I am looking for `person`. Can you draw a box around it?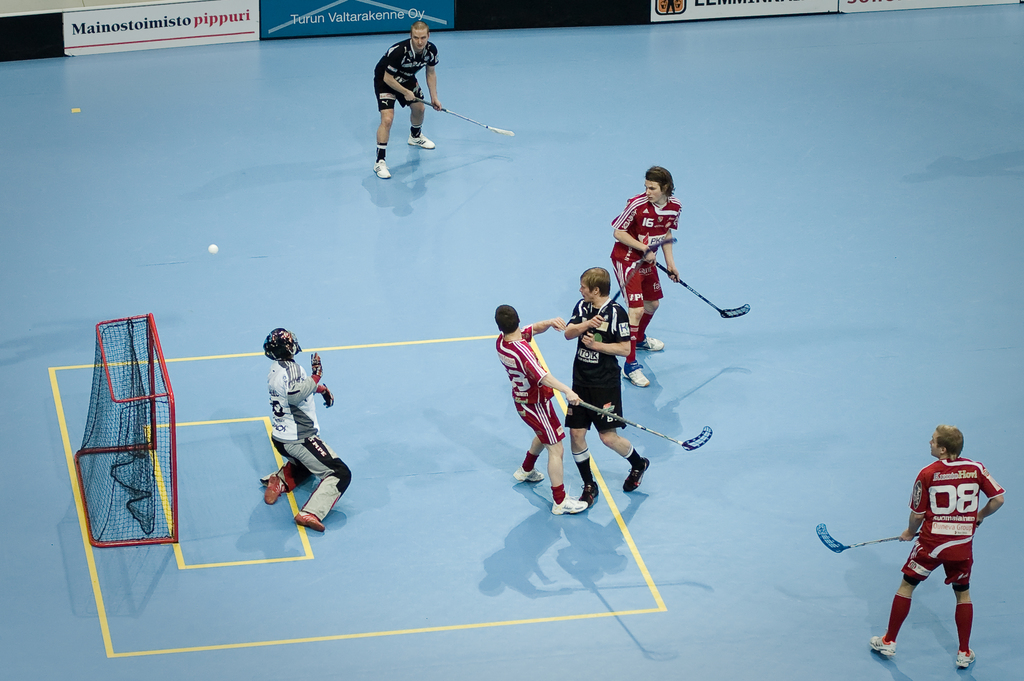
Sure, the bounding box is bbox(371, 13, 439, 181).
